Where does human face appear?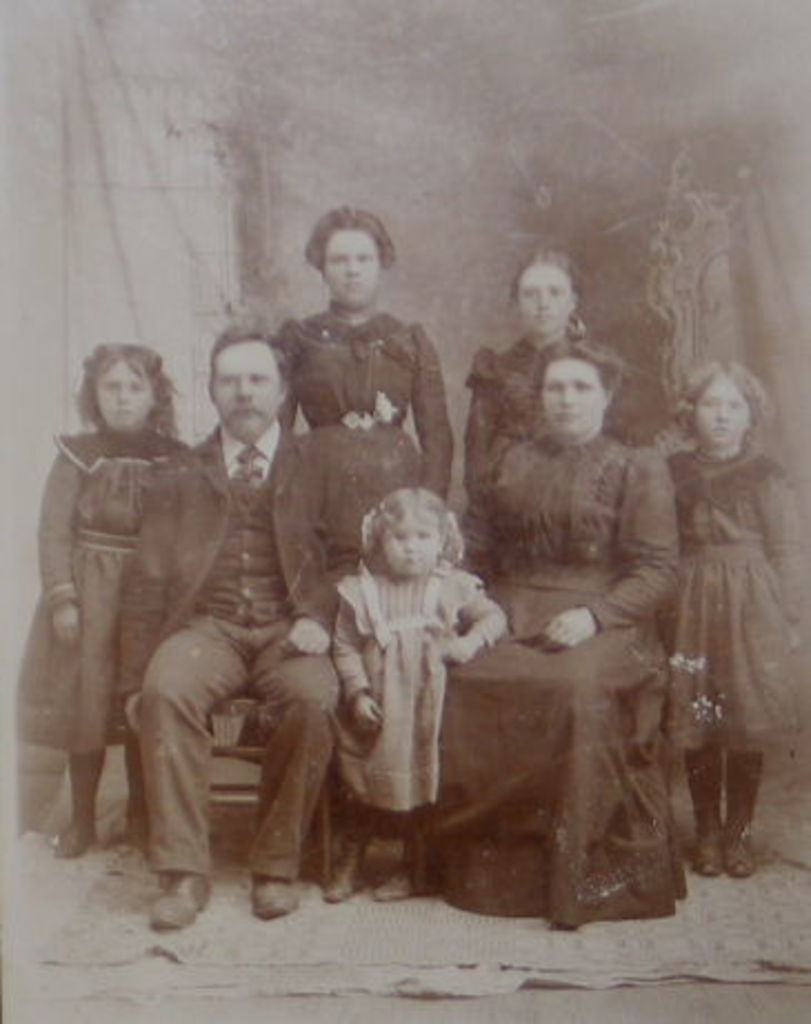
Appears at <box>324,224,384,309</box>.
